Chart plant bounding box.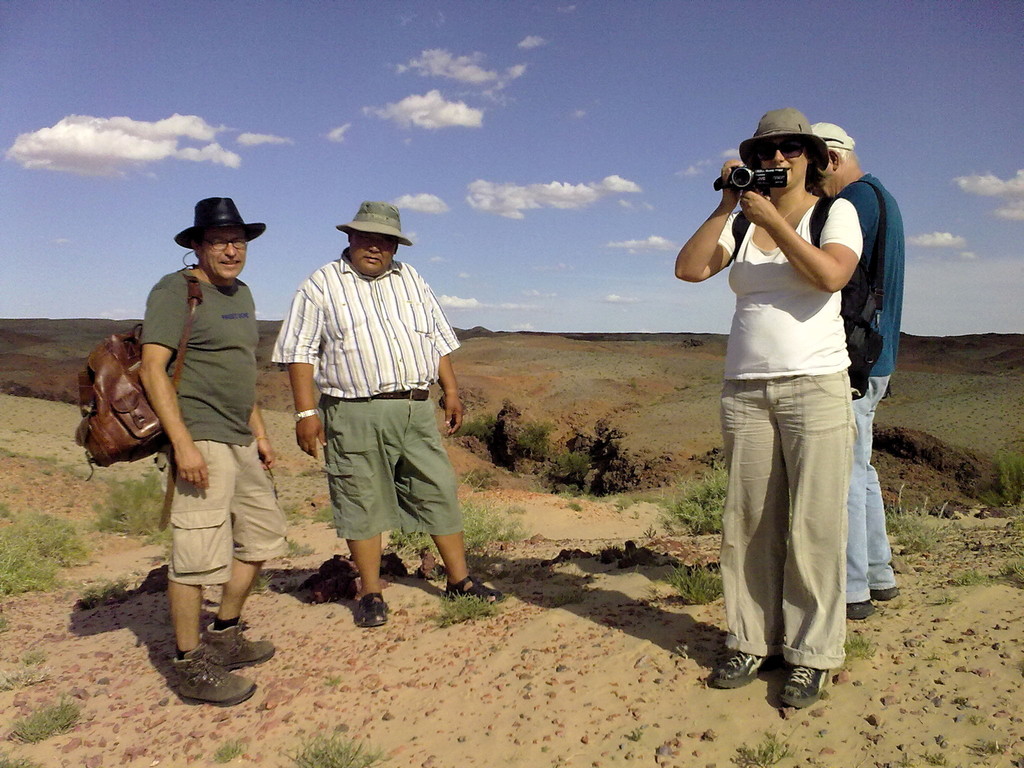
Charted: x1=379, y1=523, x2=431, y2=554.
